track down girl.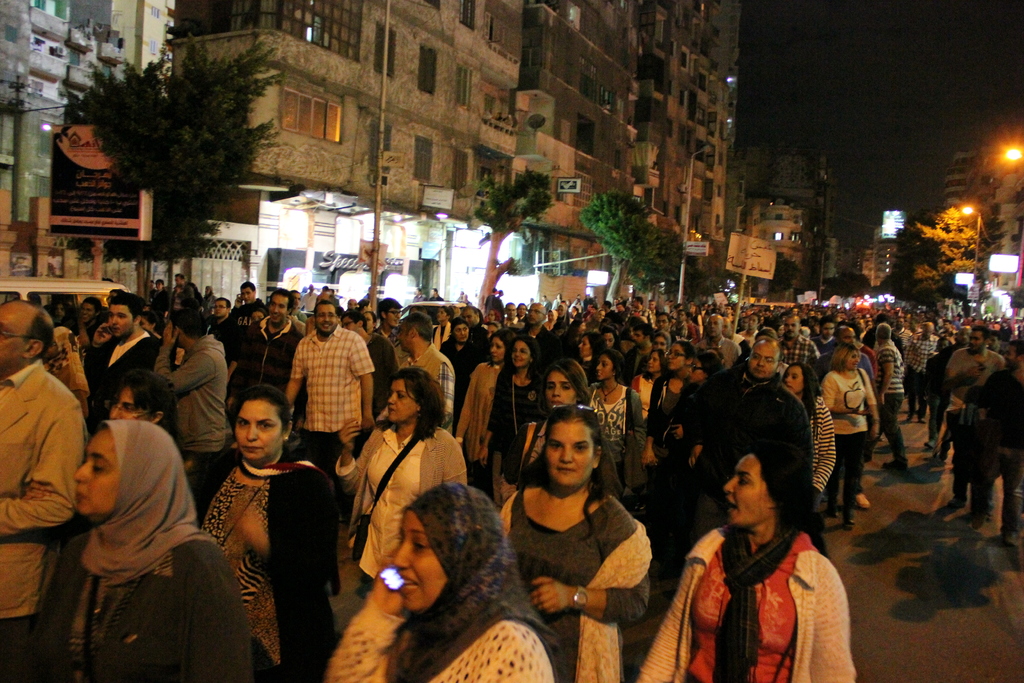
Tracked to bbox(467, 330, 528, 481).
